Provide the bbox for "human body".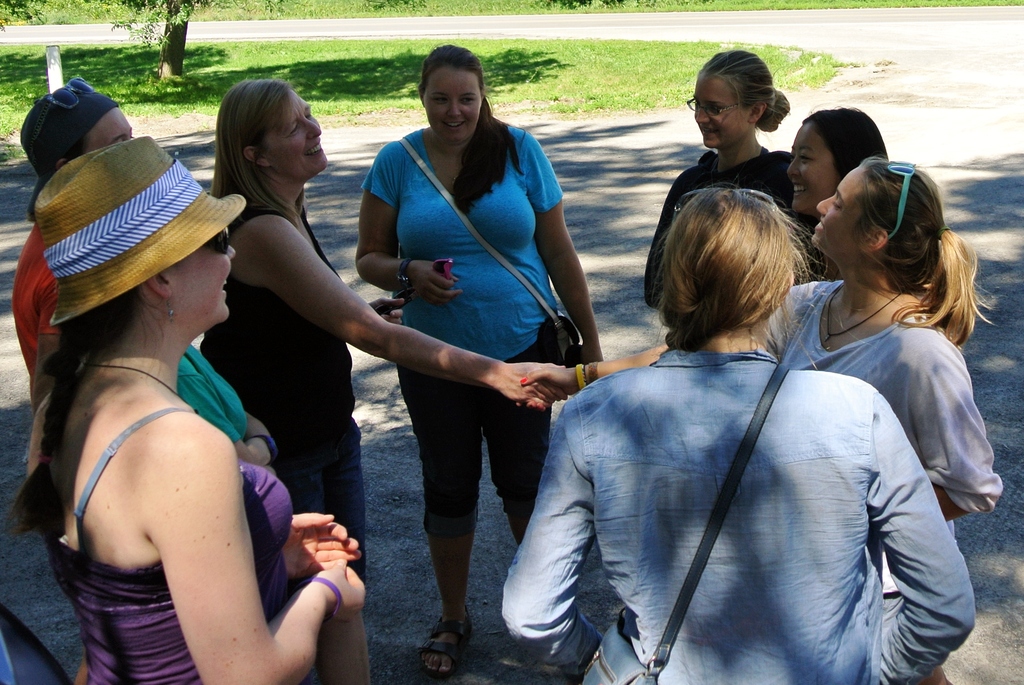
20,179,322,669.
